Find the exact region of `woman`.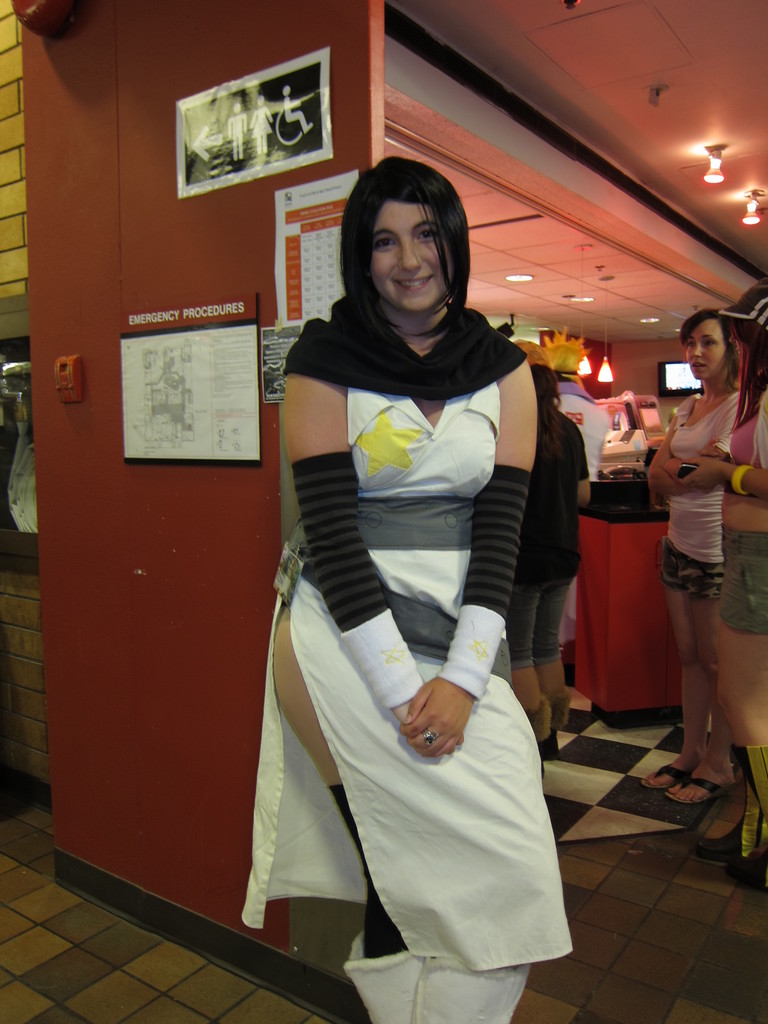
Exact region: bbox=[642, 307, 746, 800].
